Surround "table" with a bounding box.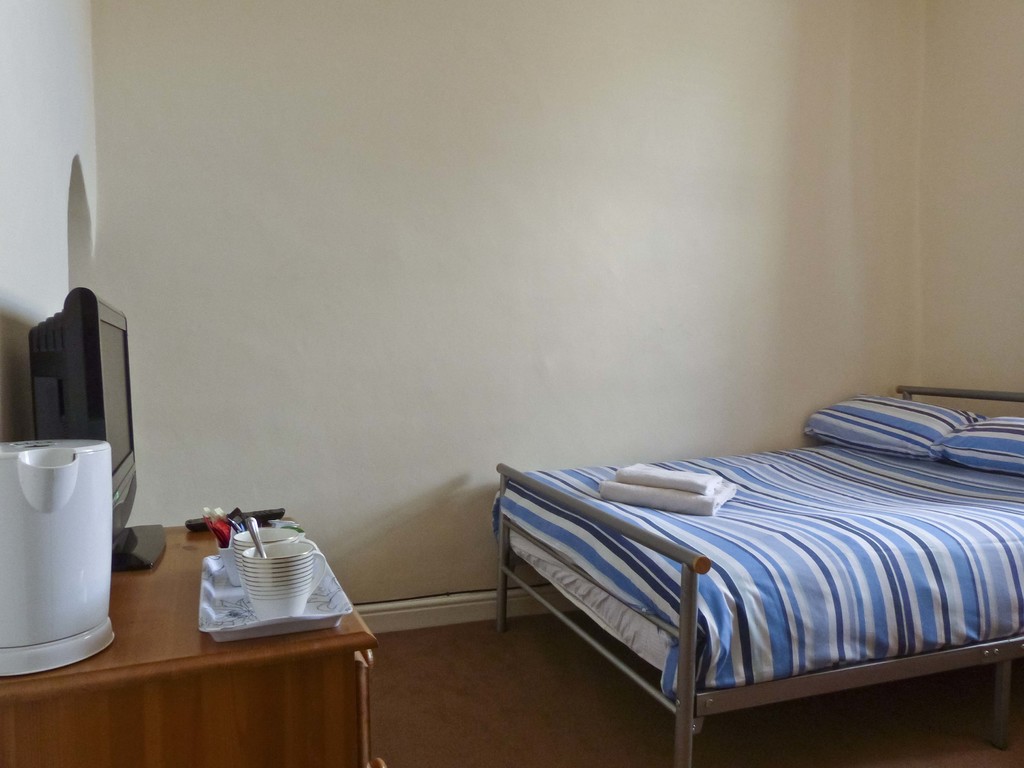
19 515 380 755.
